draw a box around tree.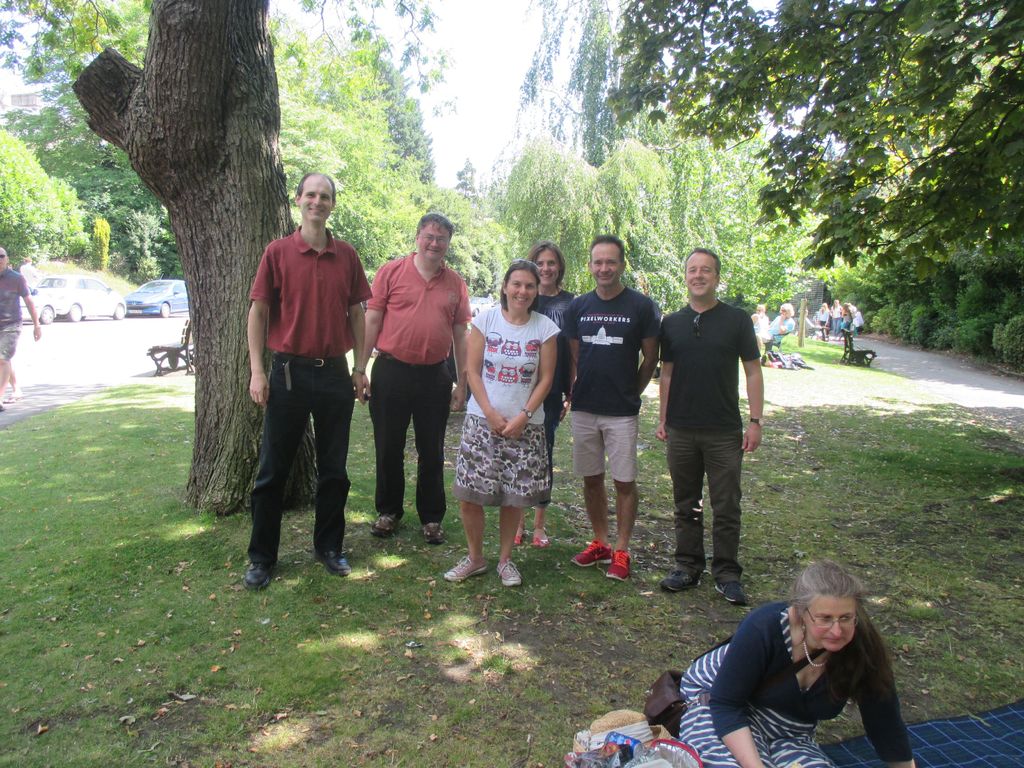
(x1=66, y1=0, x2=296, y2=522).
